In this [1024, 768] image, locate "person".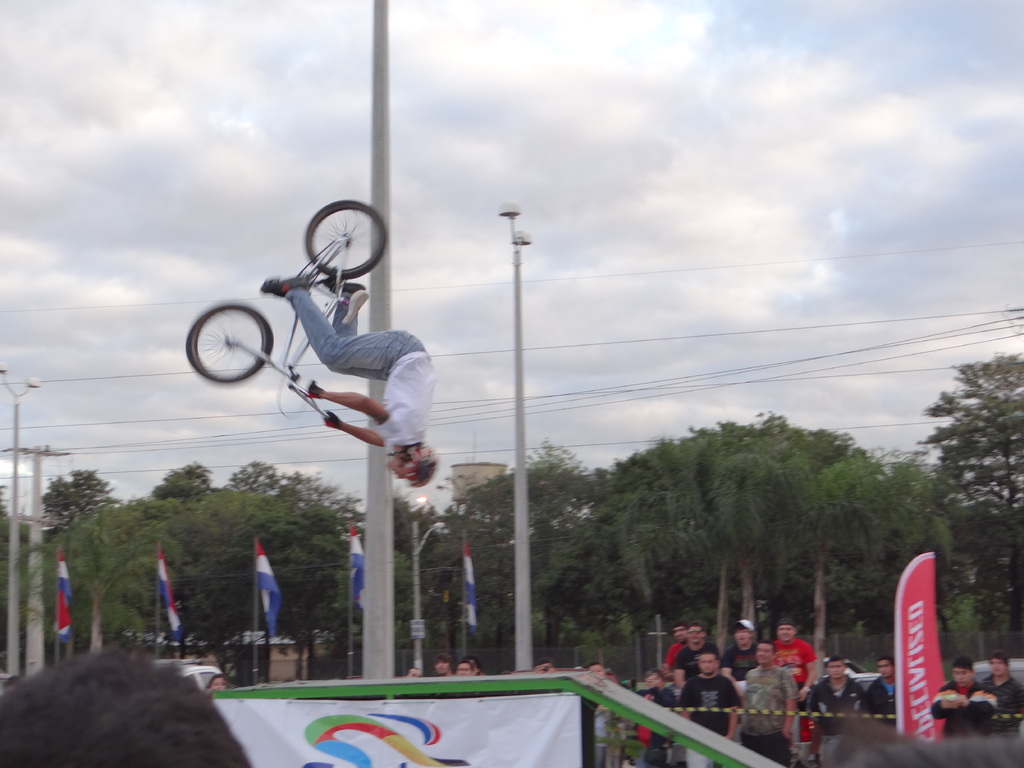
Bounding box: 205/671/231/693.
